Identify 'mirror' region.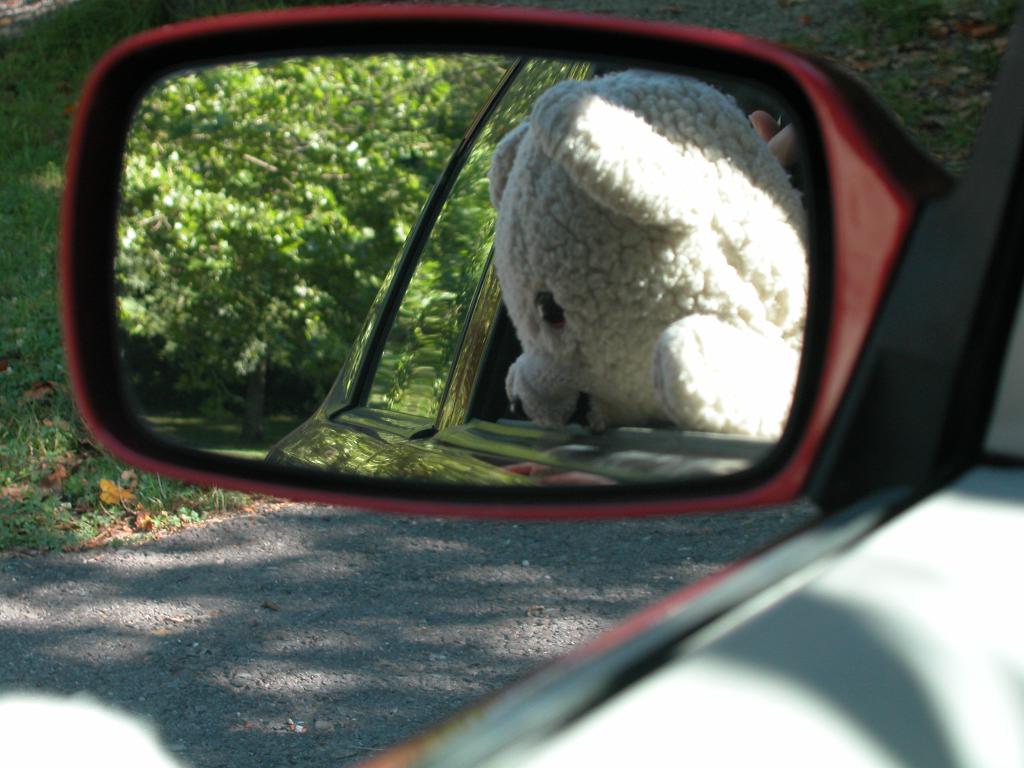
Region: bbox=(105, 48, 806, 491).
